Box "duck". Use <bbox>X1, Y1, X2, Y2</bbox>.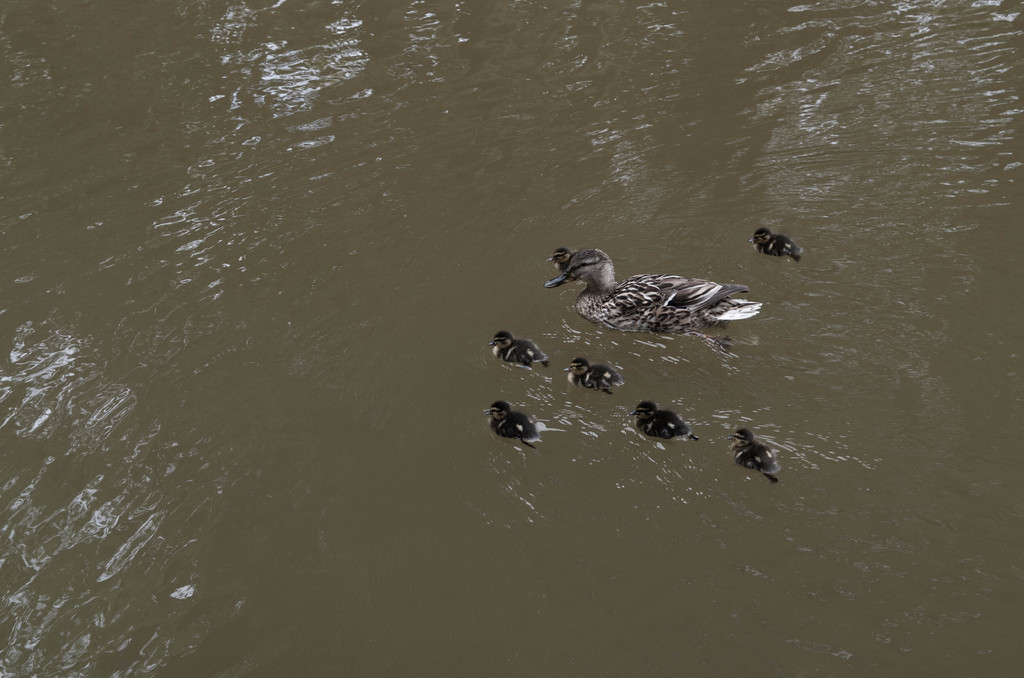
<bbox>716, 421, 778, 494</bbox>.
